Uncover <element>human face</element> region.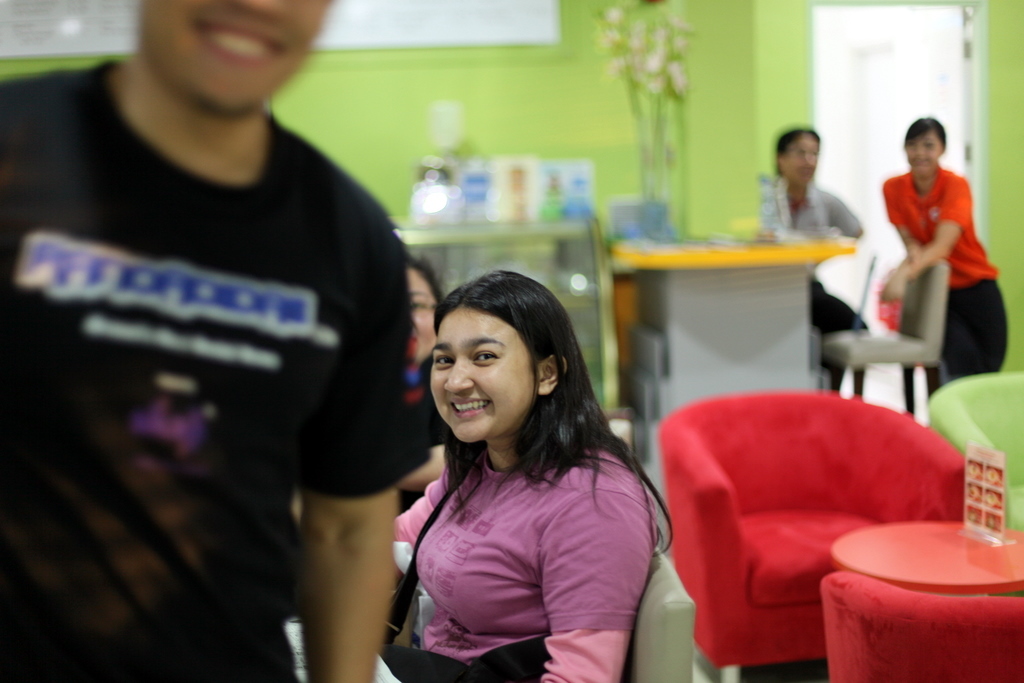
Uncovered: [429, 303, 537, 448].
